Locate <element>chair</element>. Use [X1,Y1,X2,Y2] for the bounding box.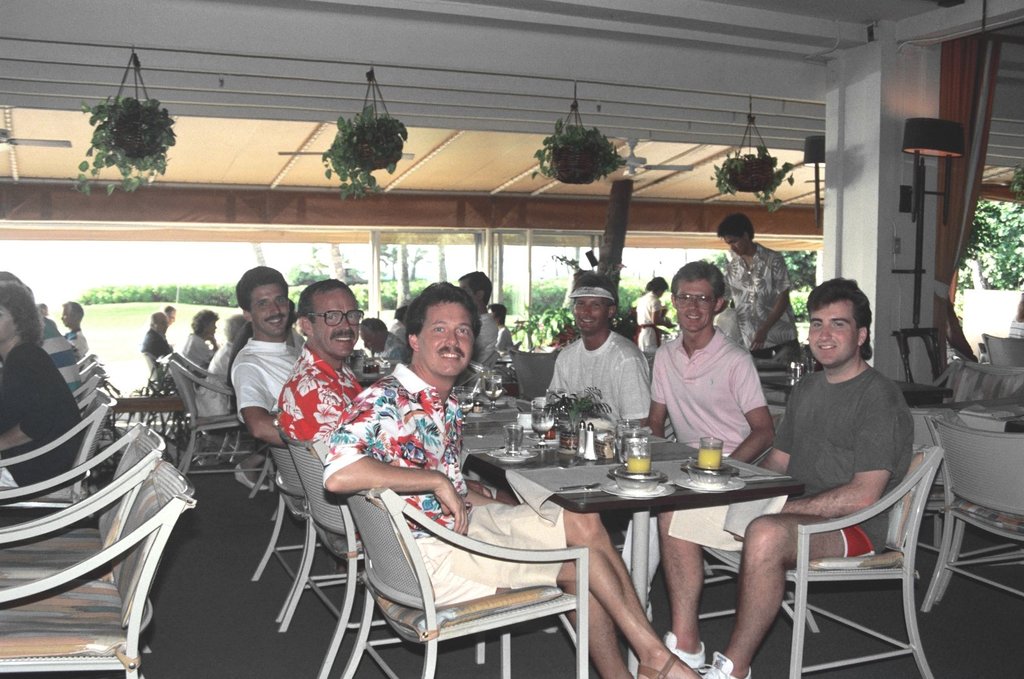
[761,428,968,669].
